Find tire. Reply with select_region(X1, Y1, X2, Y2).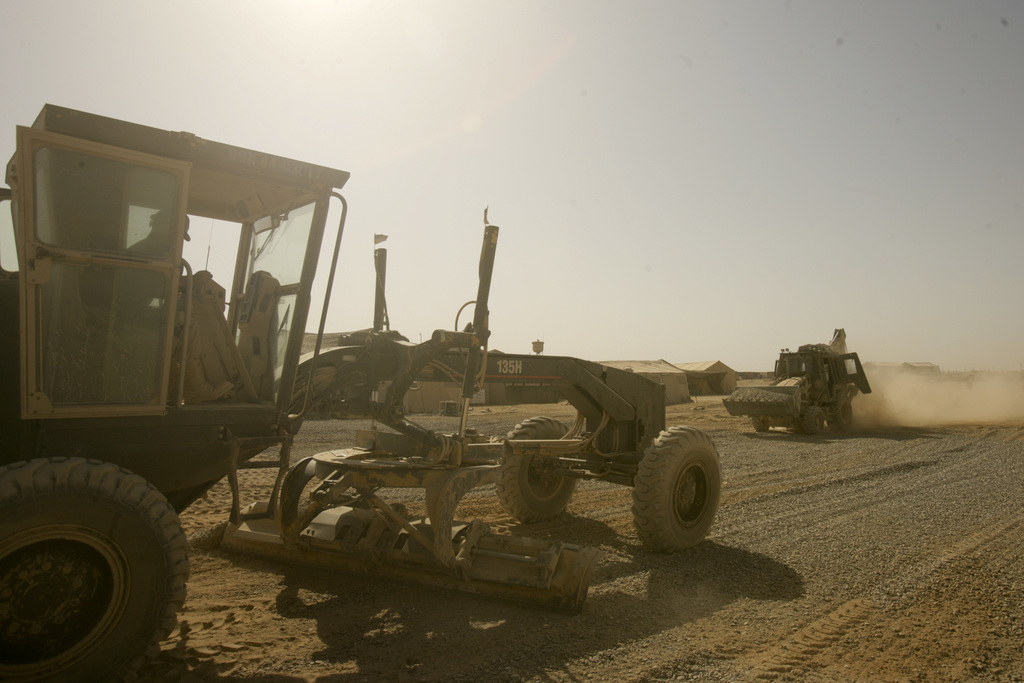
select_region(751, 414, 767, 431).
